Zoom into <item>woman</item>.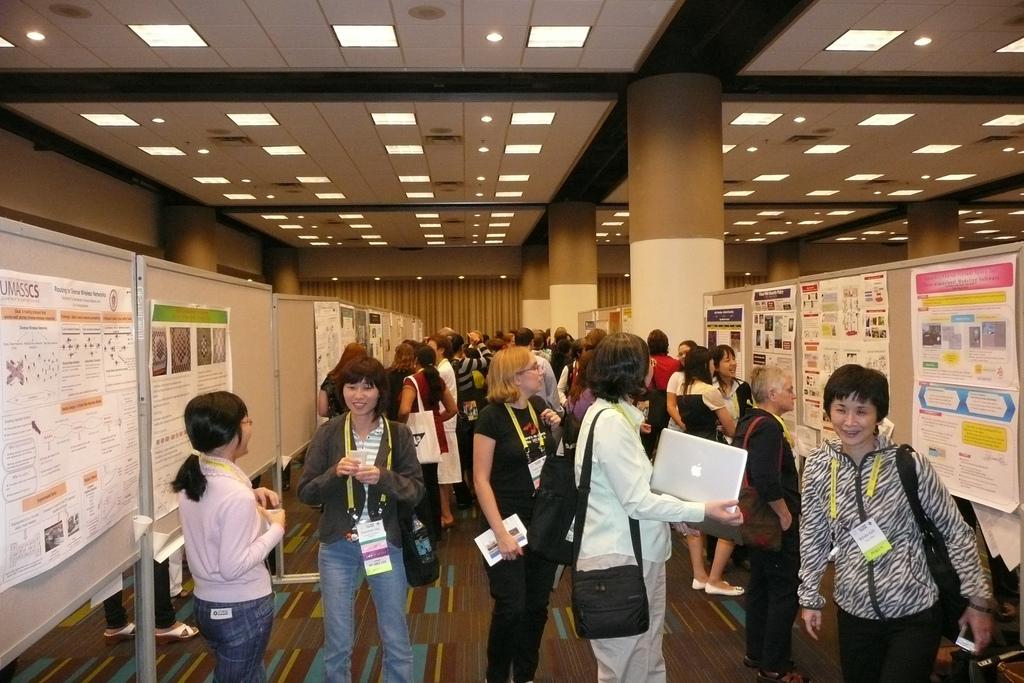
Zoom target: l=315, t=343, r=366, b=421.
